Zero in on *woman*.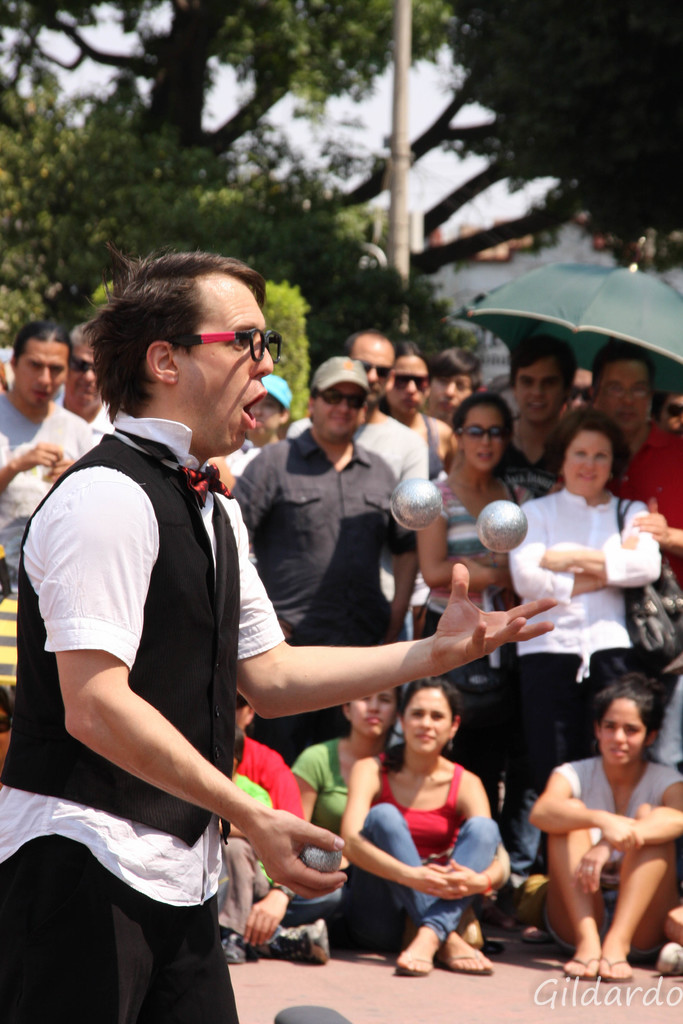
Zeroed in: [left=500, top=404, right=666, bottom=893].
